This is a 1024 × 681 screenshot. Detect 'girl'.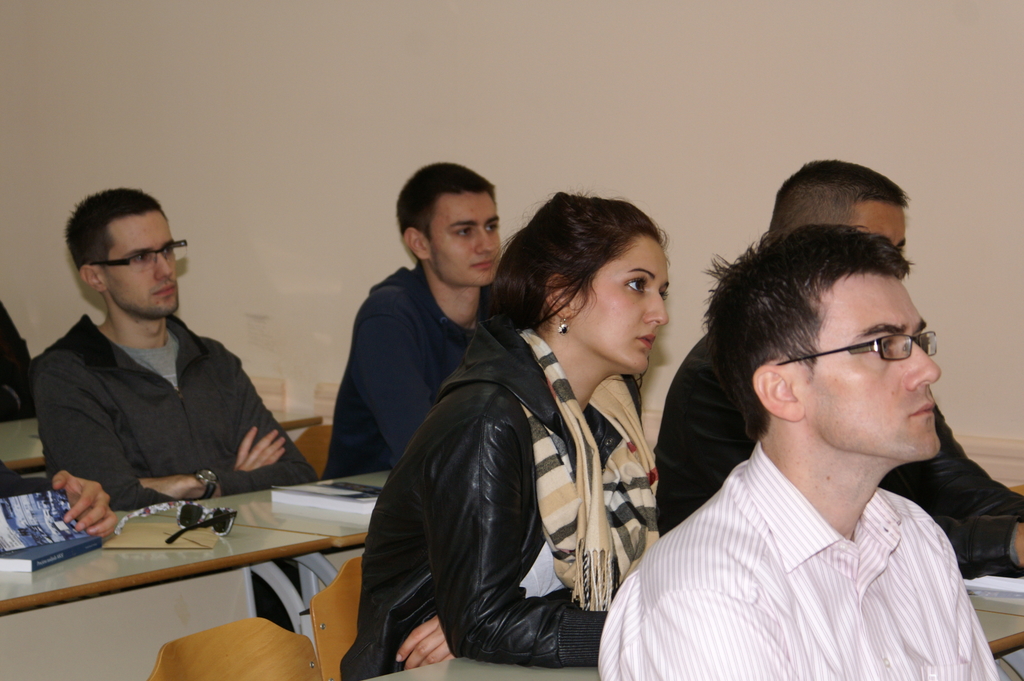
detection(339, 193, 672, 680).
